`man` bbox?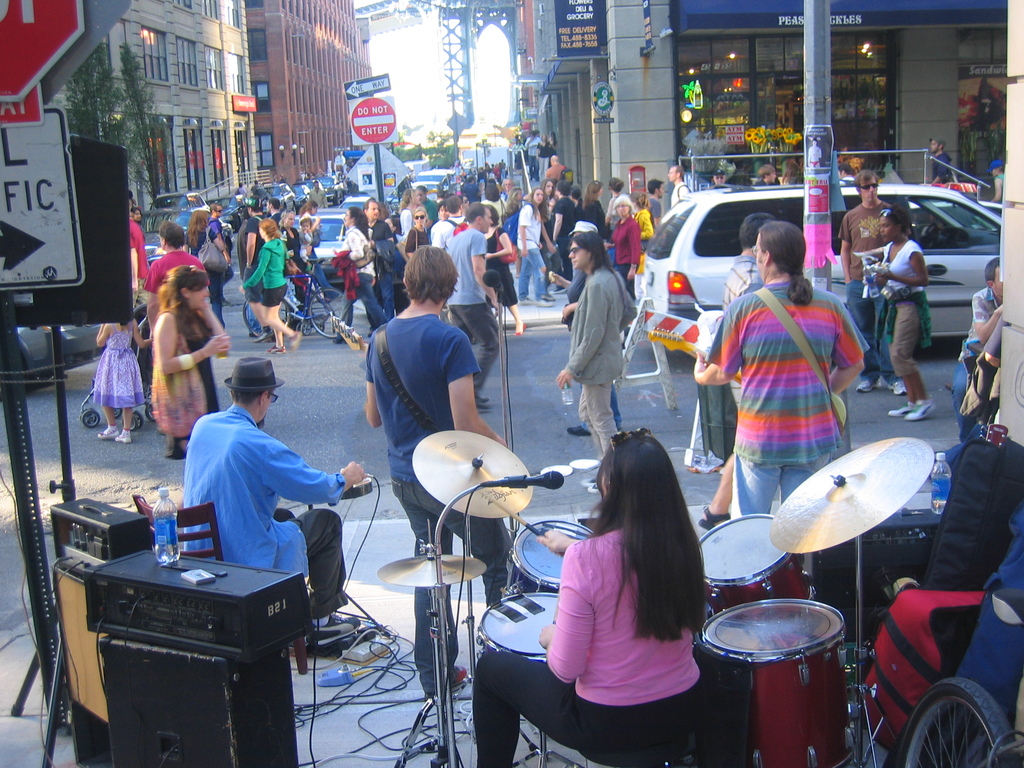
<box>840,163,856,186</box>
